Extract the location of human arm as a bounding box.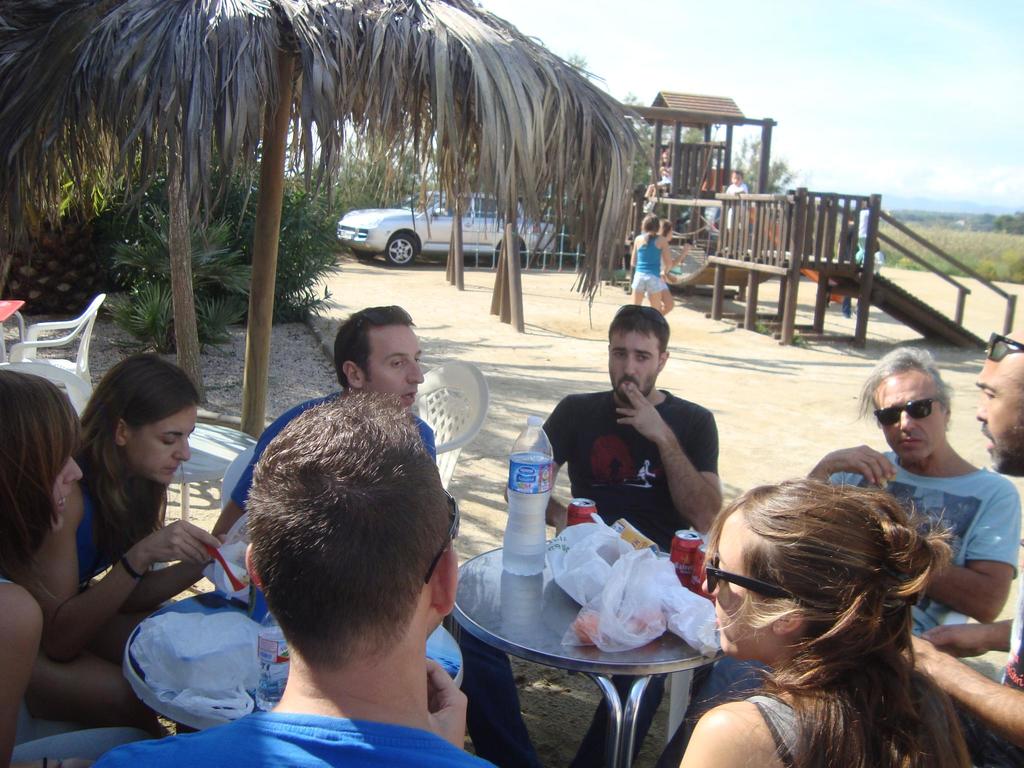
<bbox>920, 479, 1023, 628</bbox>.
